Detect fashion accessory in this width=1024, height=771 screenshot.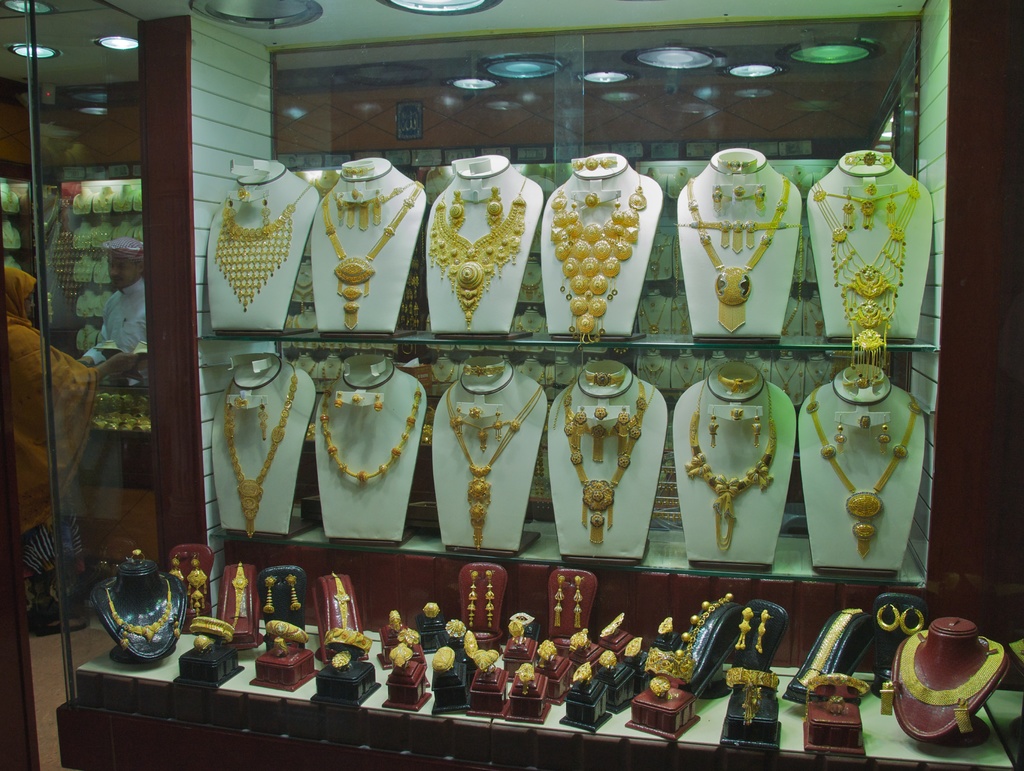
Detection: x1=648 y1=671 x2=672 y2=696.
